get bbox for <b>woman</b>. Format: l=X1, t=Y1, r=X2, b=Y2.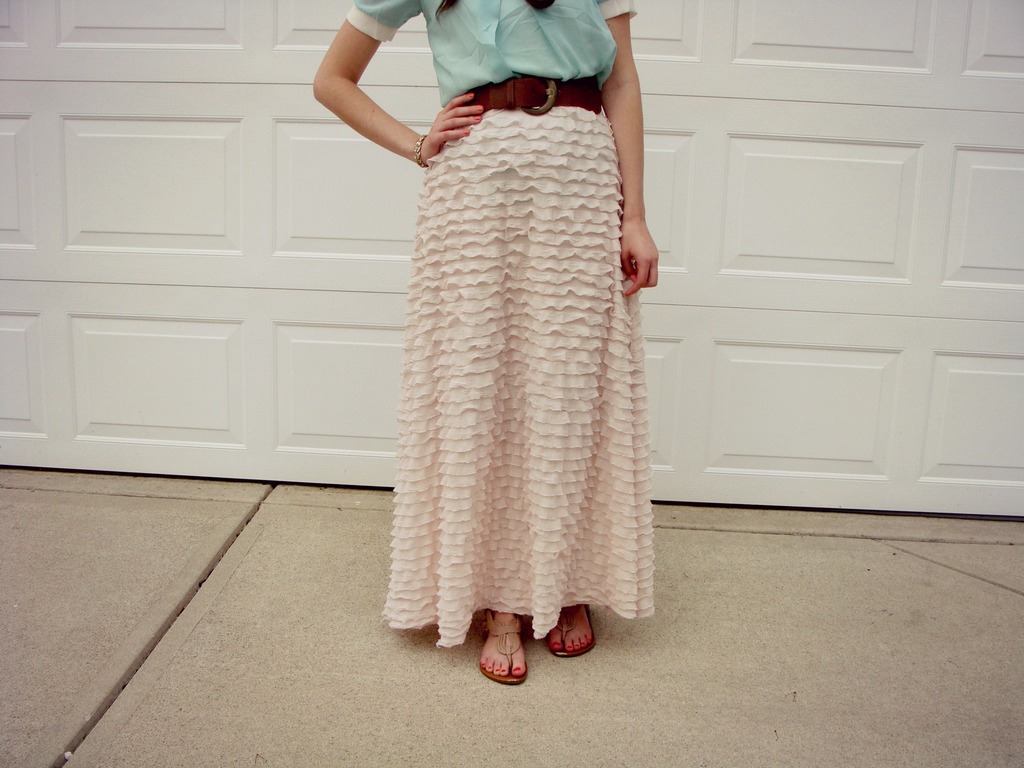
l=261, t=4, r=765, b=701.
